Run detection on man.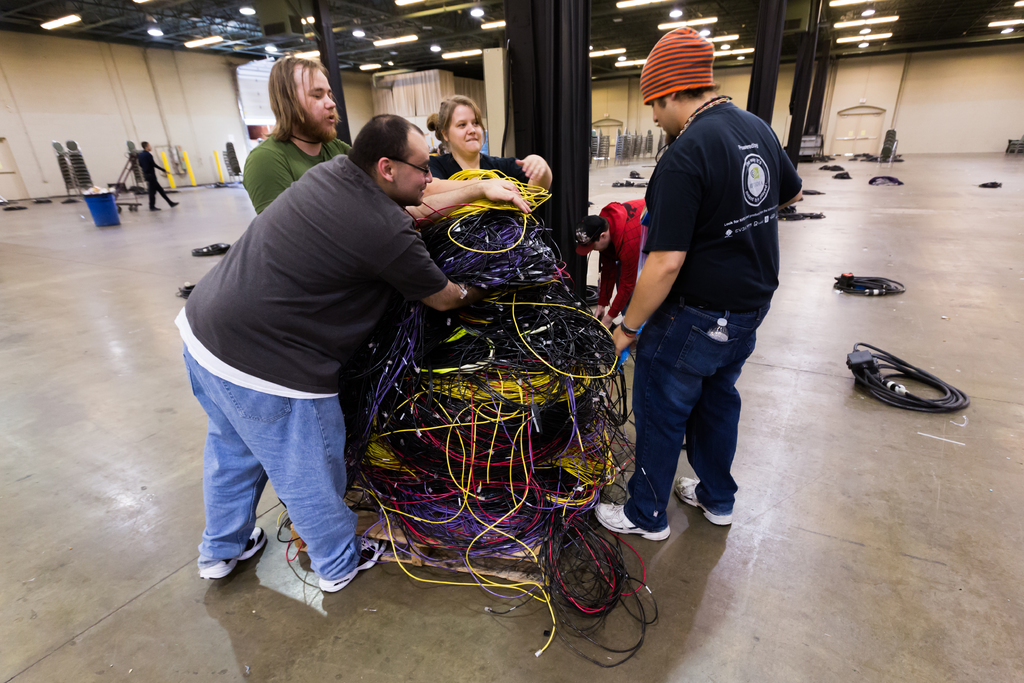
Result: rect(172, 116, 472, 589).
